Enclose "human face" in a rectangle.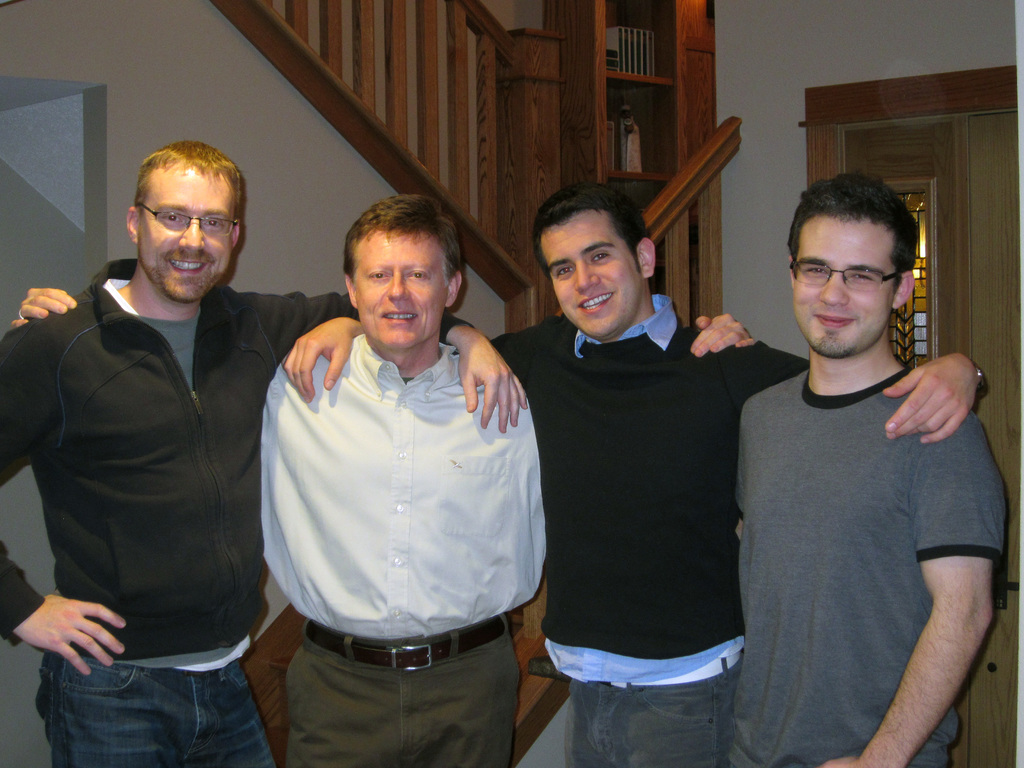
locate(137, 172, 244, 305).
